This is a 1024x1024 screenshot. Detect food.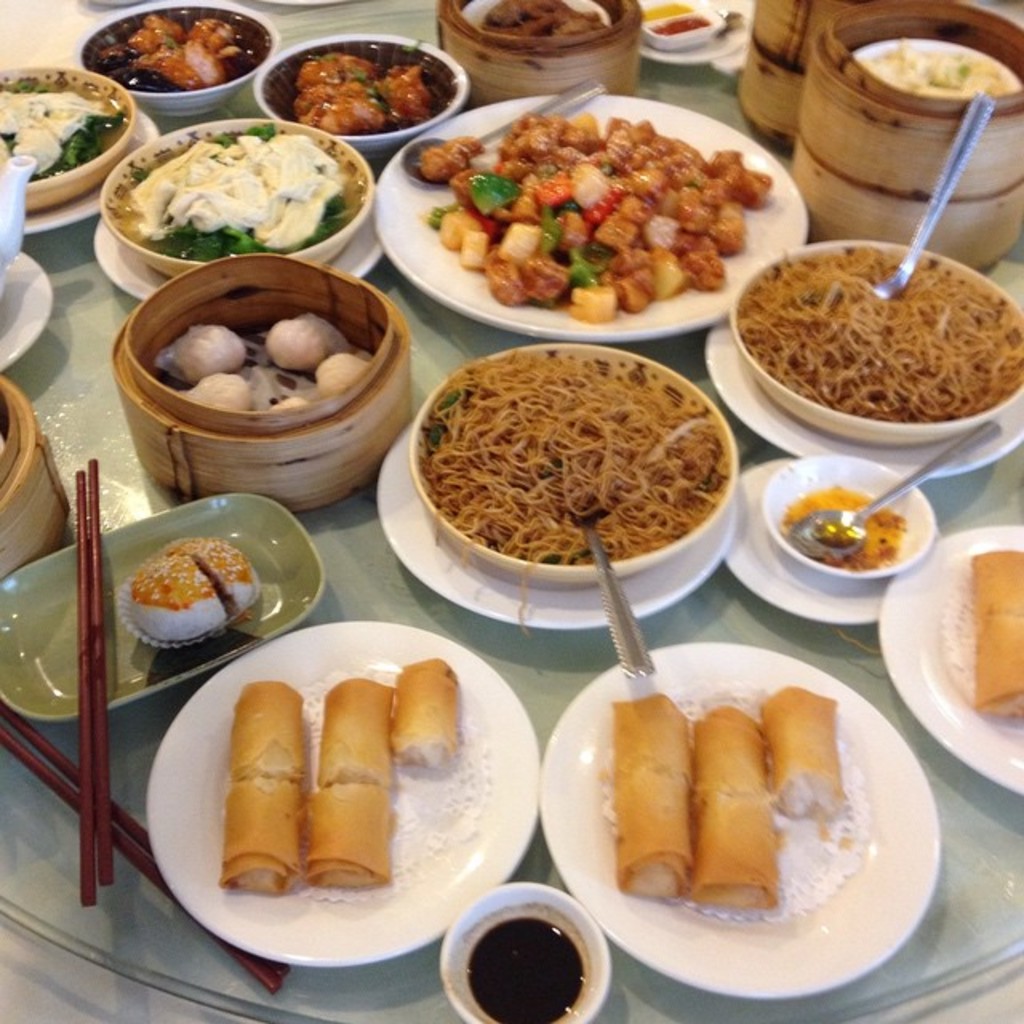
bbox(210, 765, 304, 896).
